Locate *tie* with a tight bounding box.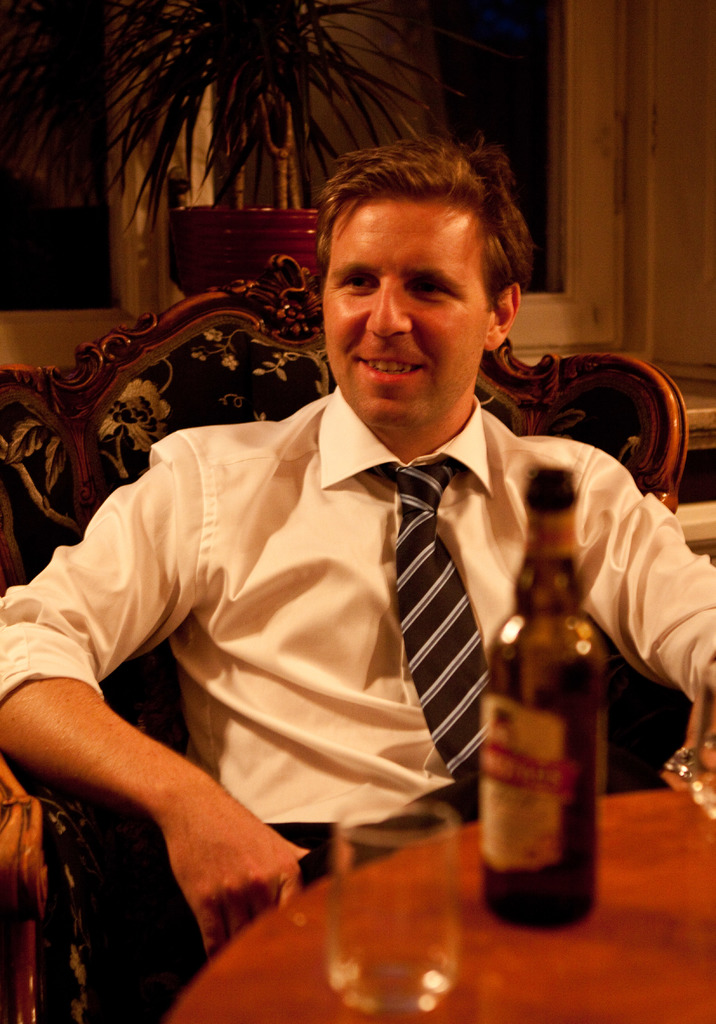
box(370, 457, 499, 804).
